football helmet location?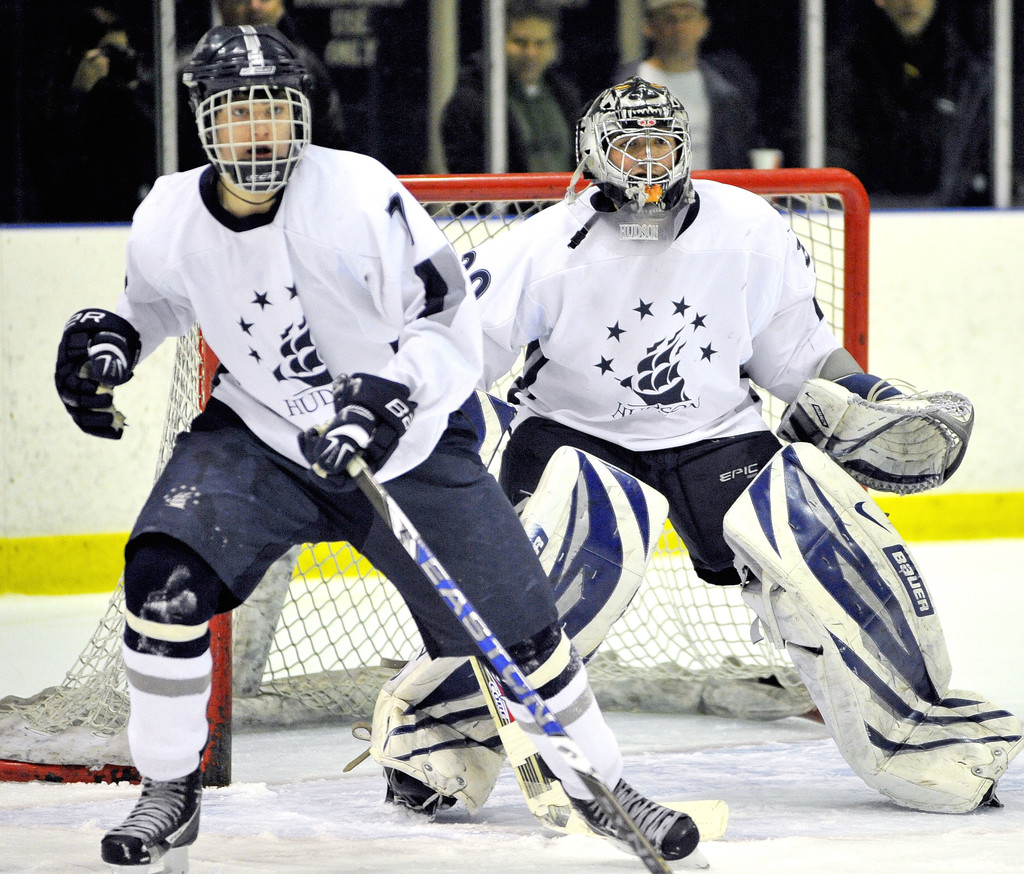
[left=170, top=18, right=323, bottom=191]
